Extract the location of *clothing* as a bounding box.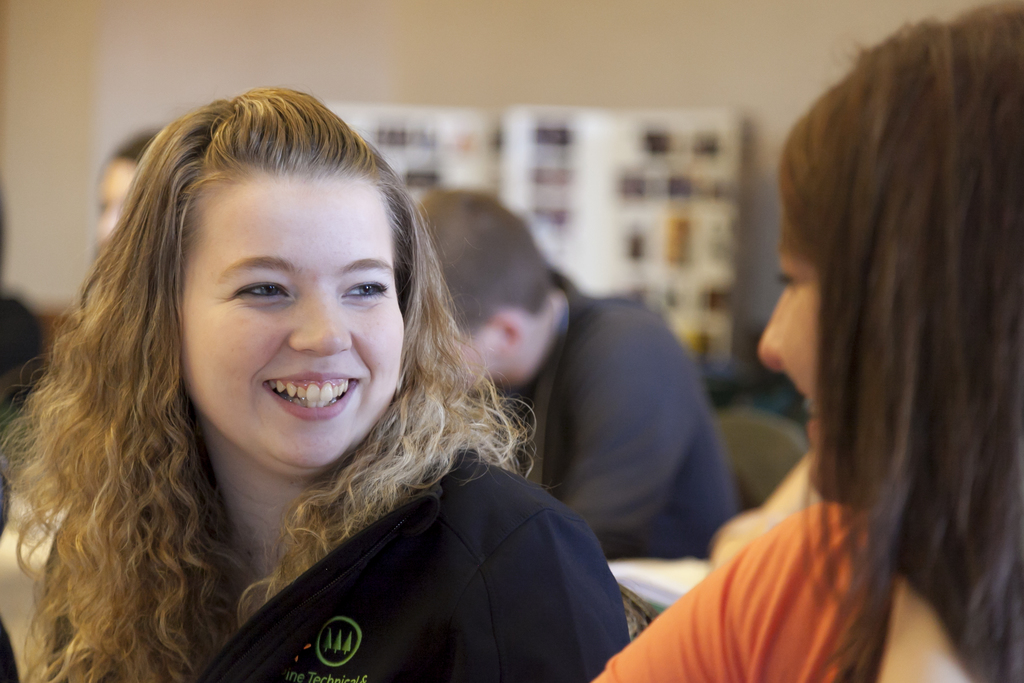
<bbox>591, 488, 975, 682</bbox>.
